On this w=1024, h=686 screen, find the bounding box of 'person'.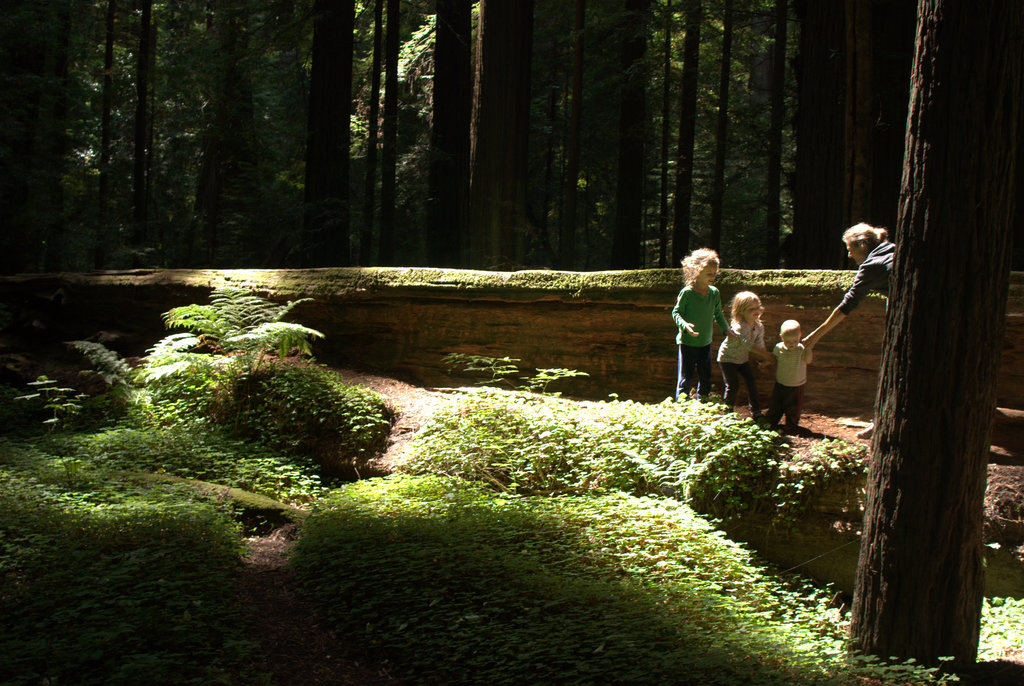
Bounding box: {"x1": 710, "y1": 287, "x2": 770, "y2": 411}.
